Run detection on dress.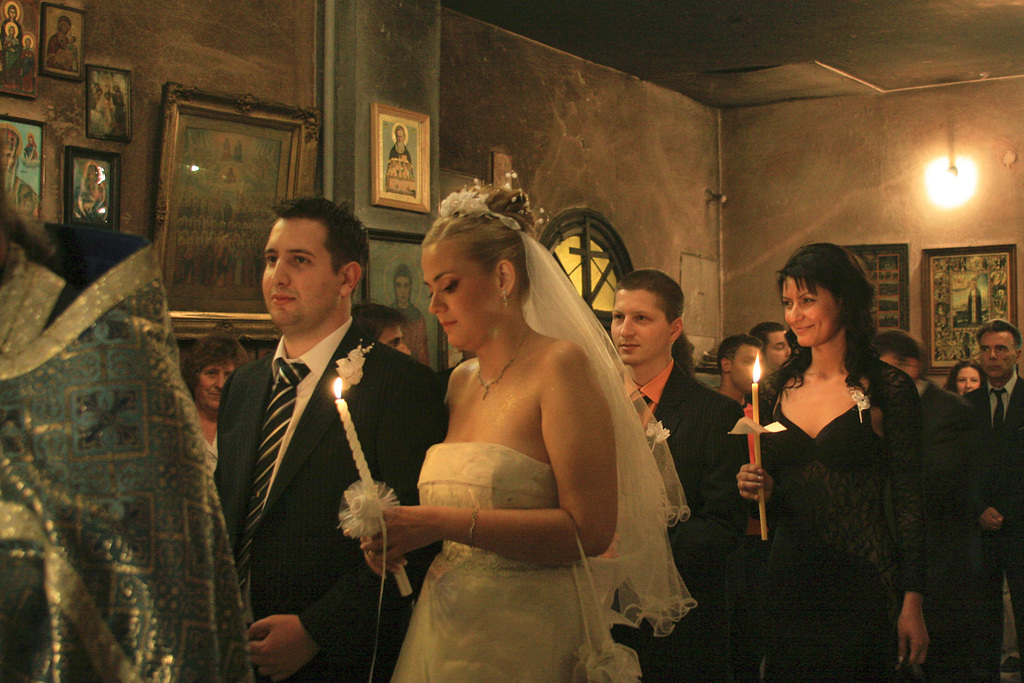
Result: box=[390, 445, 586, 682].
